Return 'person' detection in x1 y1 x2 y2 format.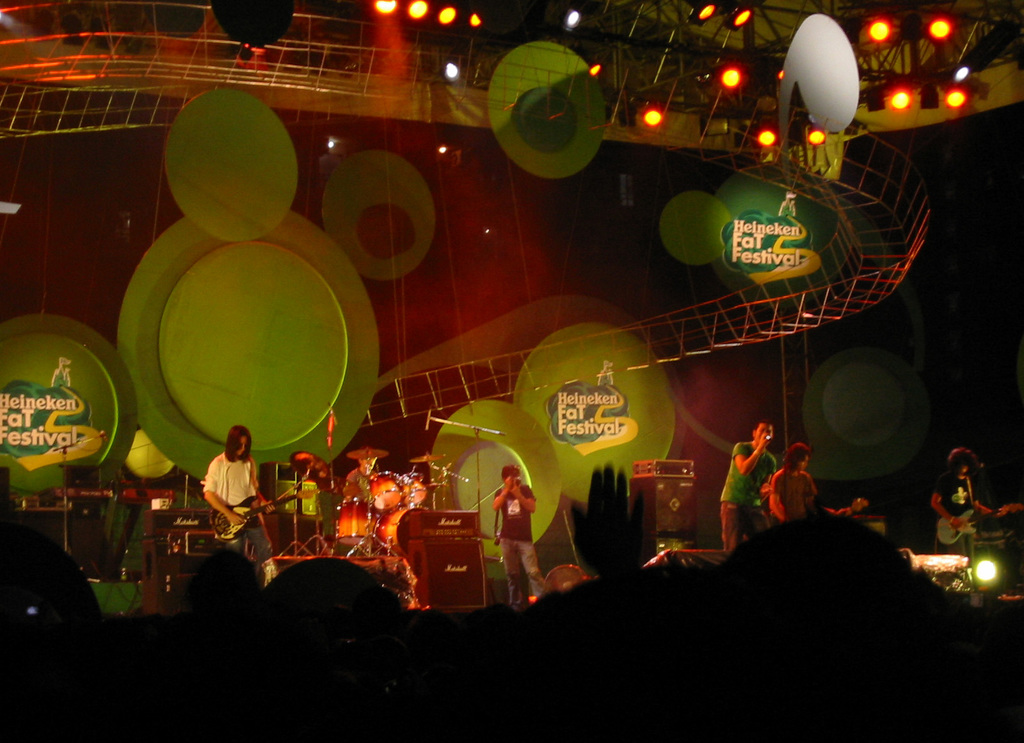
200 413 272 579.
